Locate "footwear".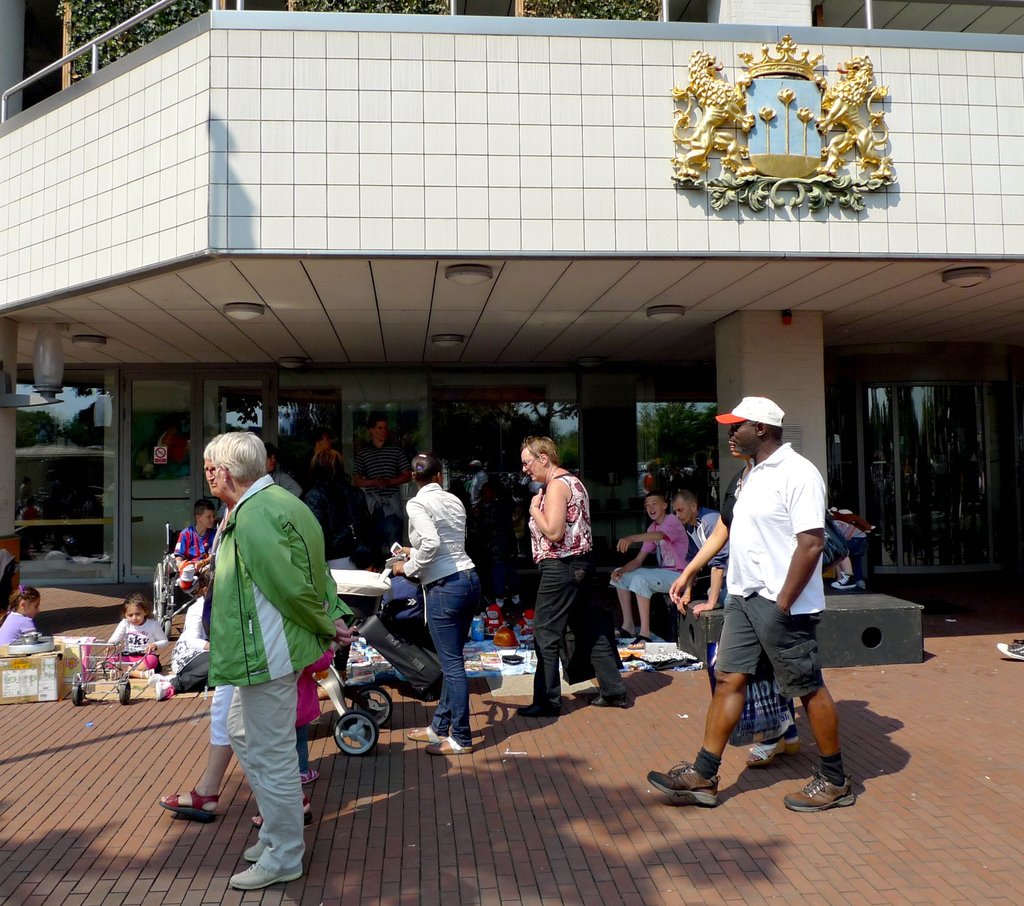
Bounding box: box=[647, 762, 723, 802].
